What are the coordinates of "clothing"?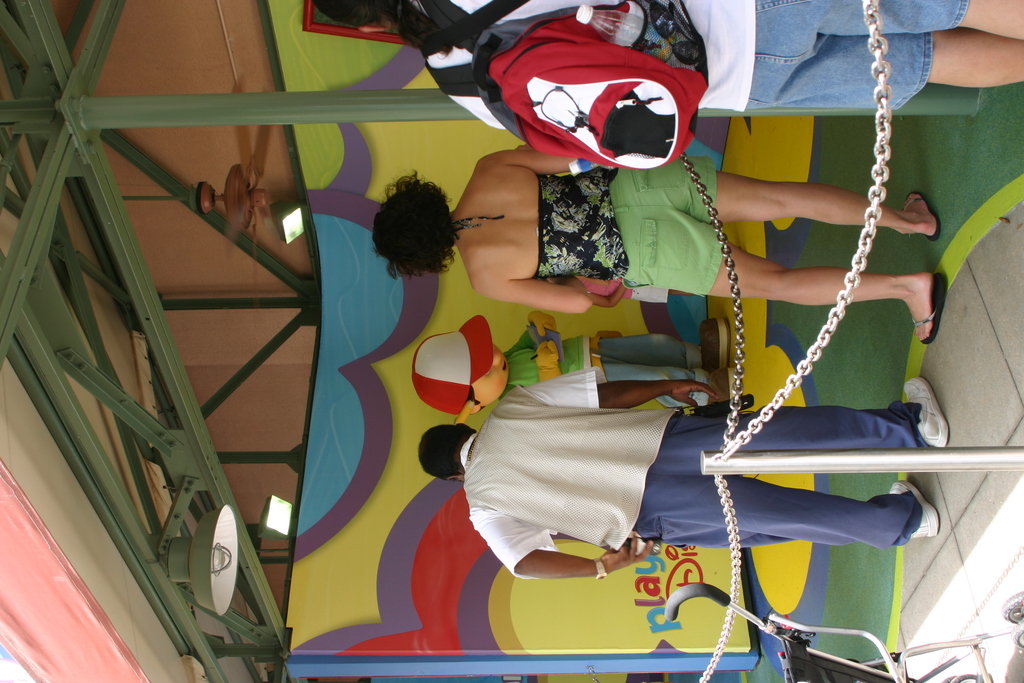
(419, 0, 970, 111).
